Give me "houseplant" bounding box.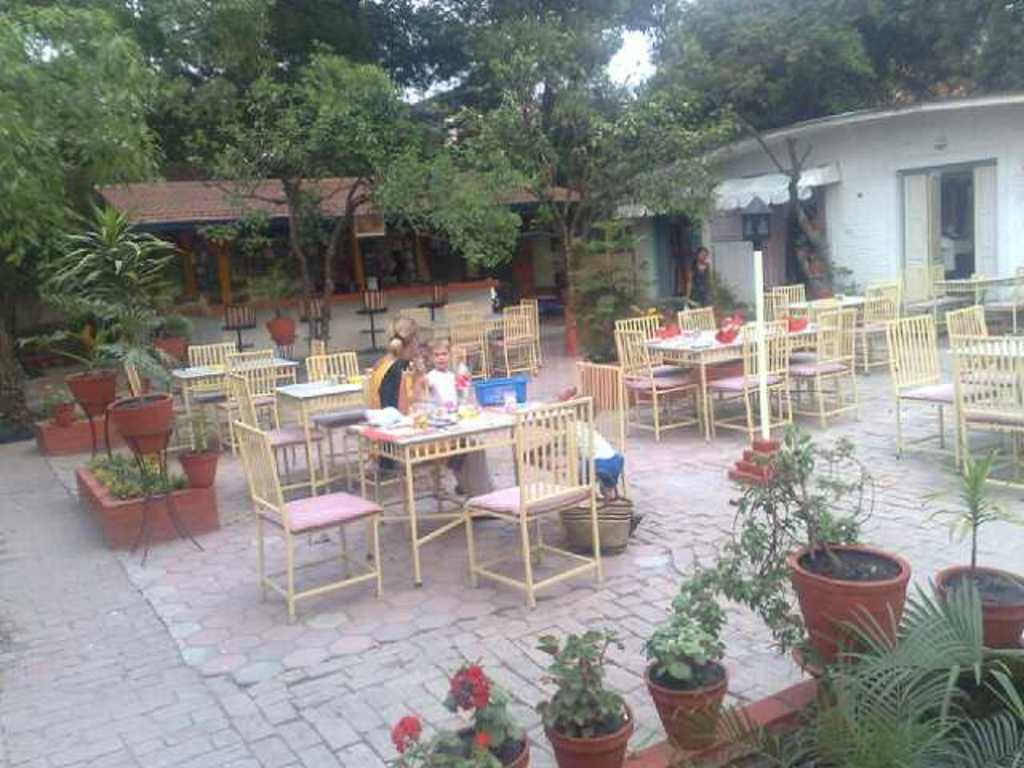
l=390, t=726, r=491, b=765.
